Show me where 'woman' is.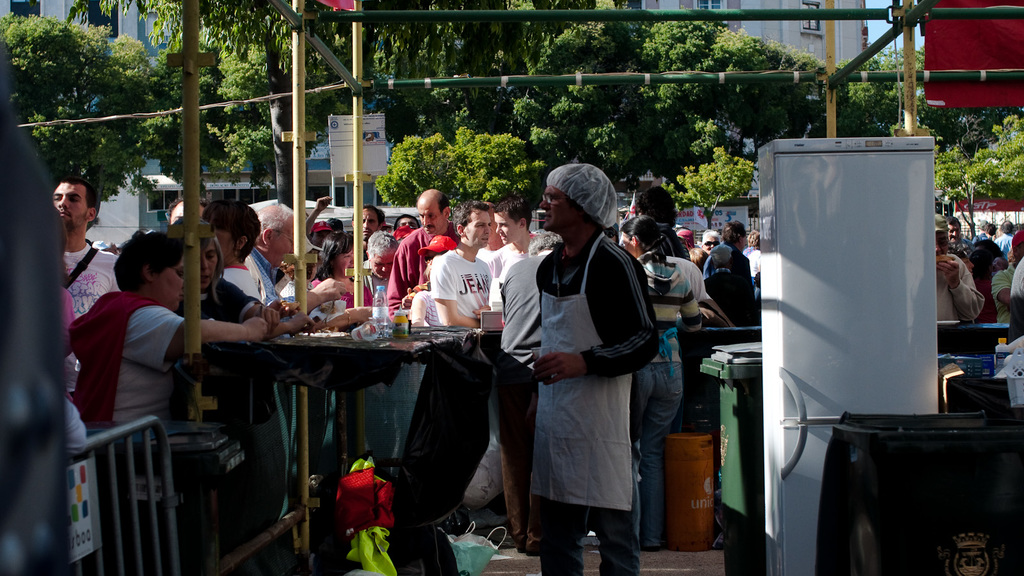
'woman' is at {"left": 166, "top": 222, "right": 283, "bottom": 575}.
